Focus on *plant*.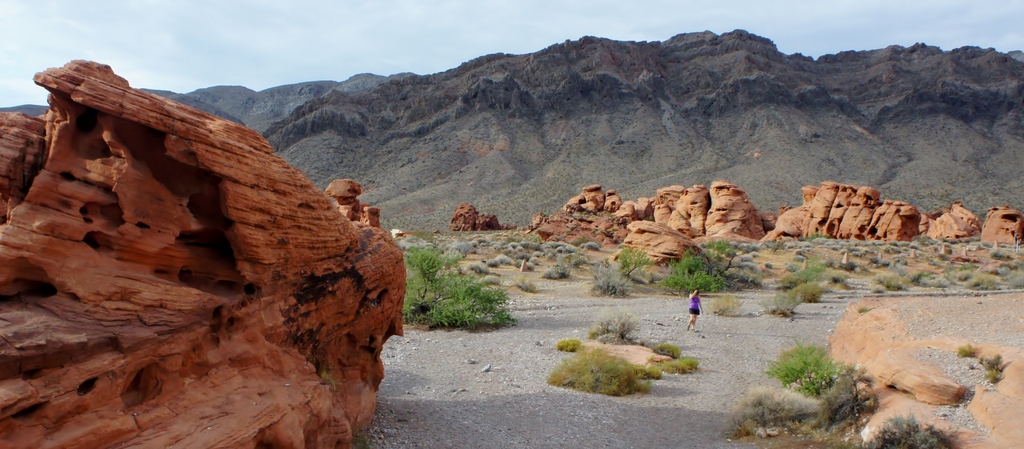
Focused at [598,263,639,295].
